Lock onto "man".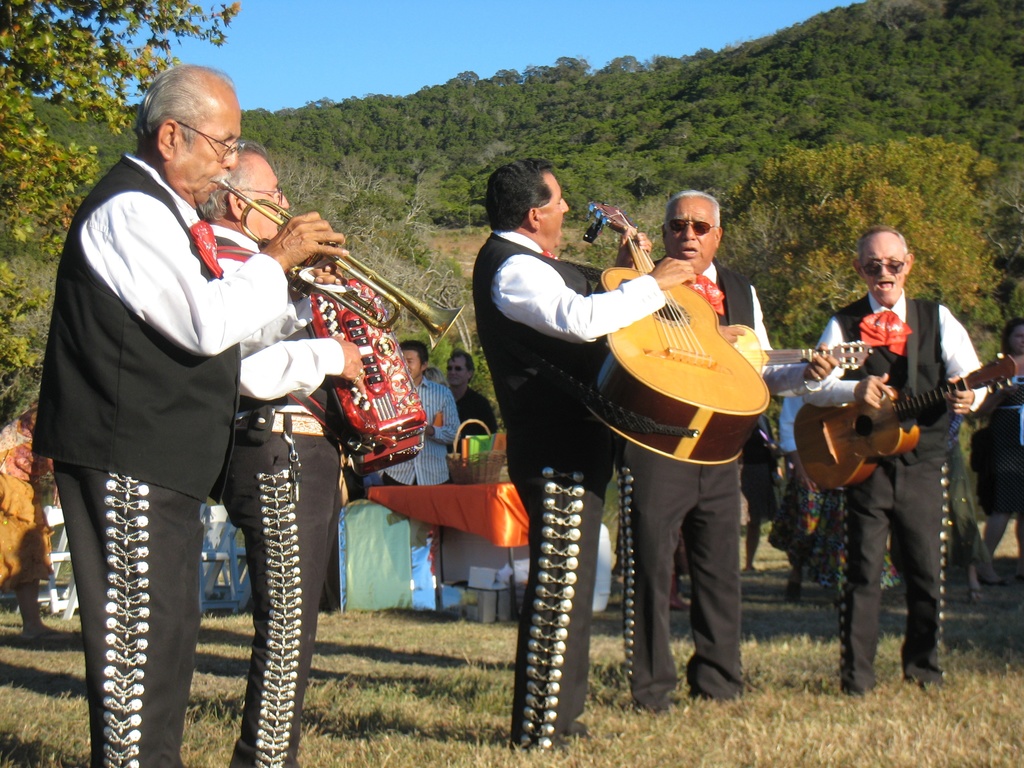
Locked: [622,184,840,720].
